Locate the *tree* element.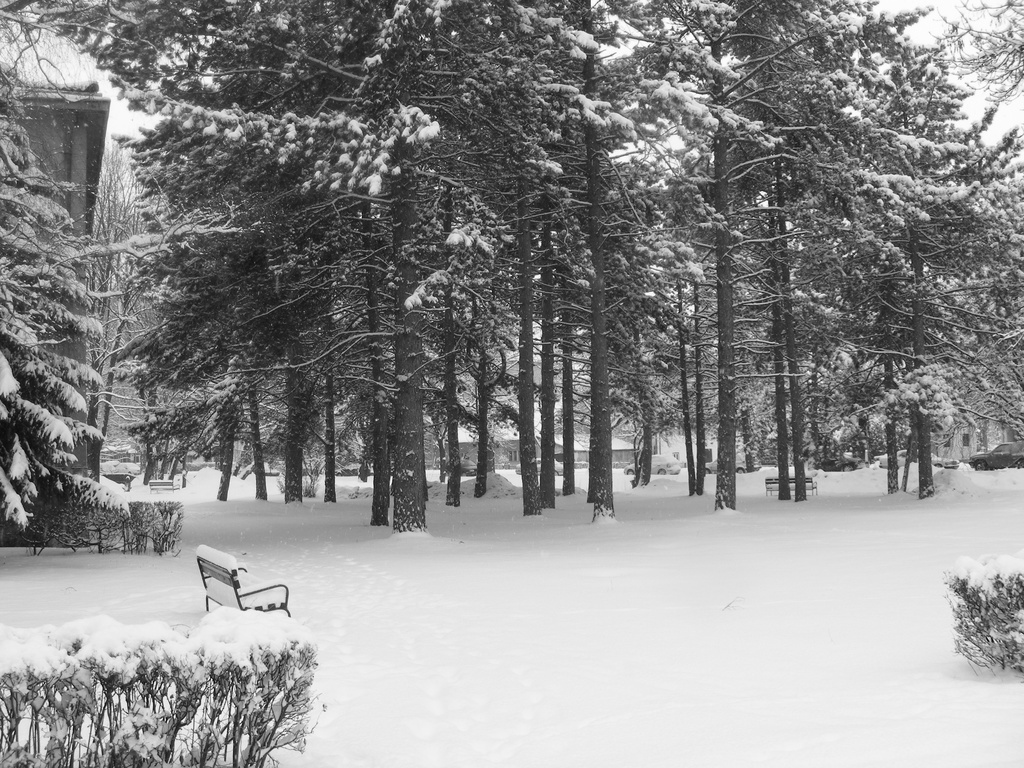
Element bbox: (938,0,1023,99).
